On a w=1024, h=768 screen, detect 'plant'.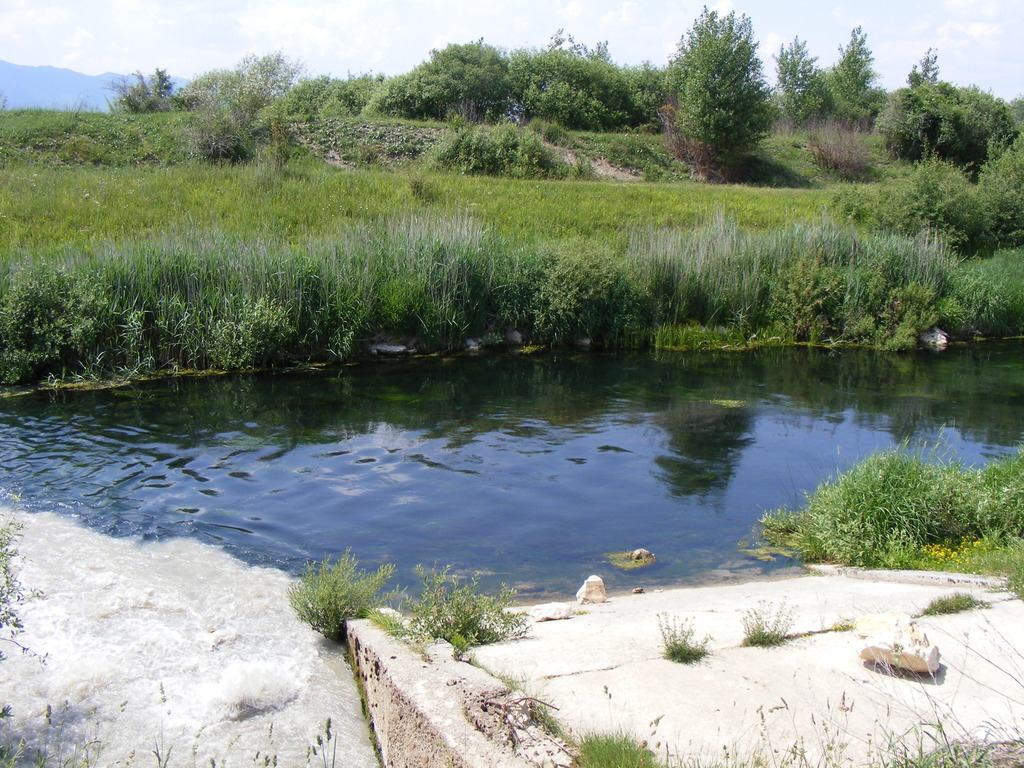
locate(747, 590, 798, 642).
